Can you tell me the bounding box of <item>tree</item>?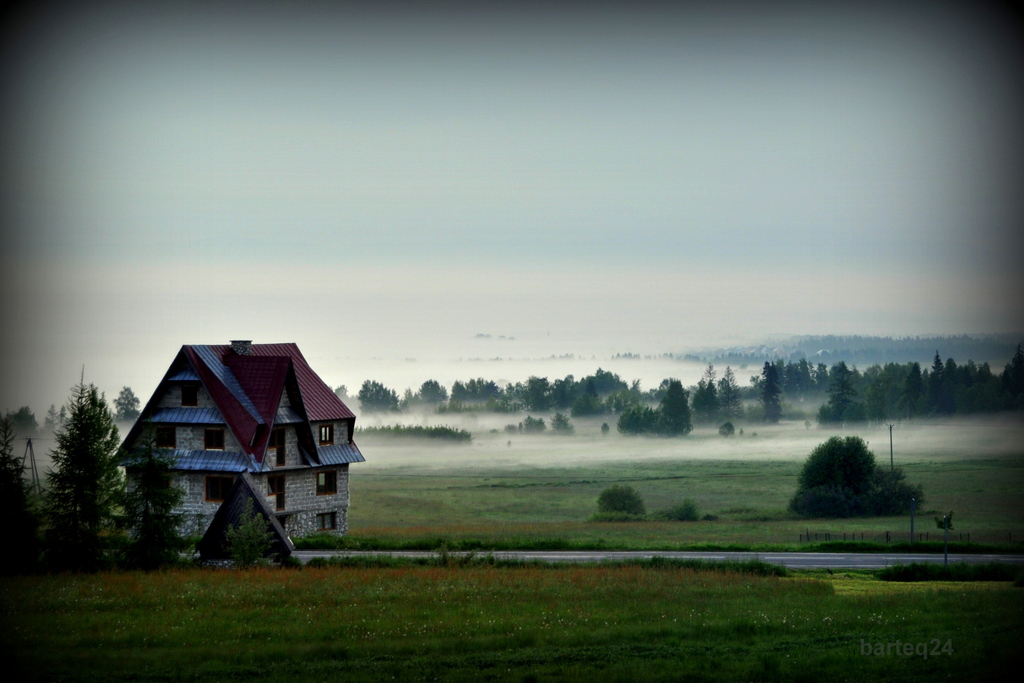
{"x1": 806, "y1": 348, "x2": 874, "y2": 424}.
